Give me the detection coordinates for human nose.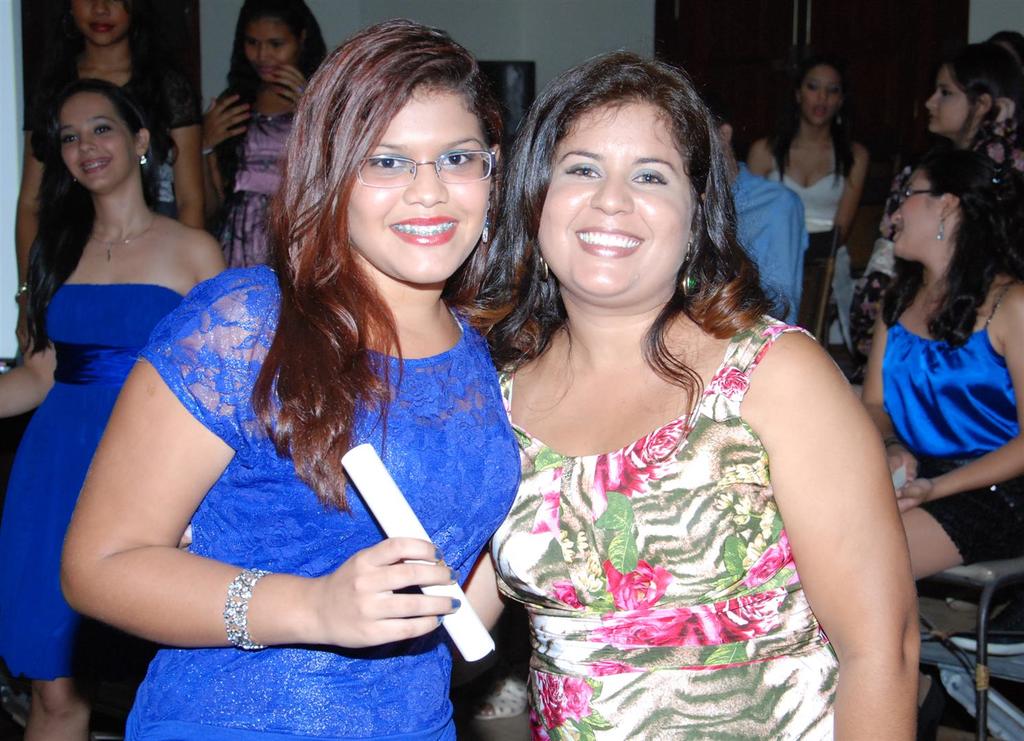
[x1=255, y1=41, x2=271, y2=65].
